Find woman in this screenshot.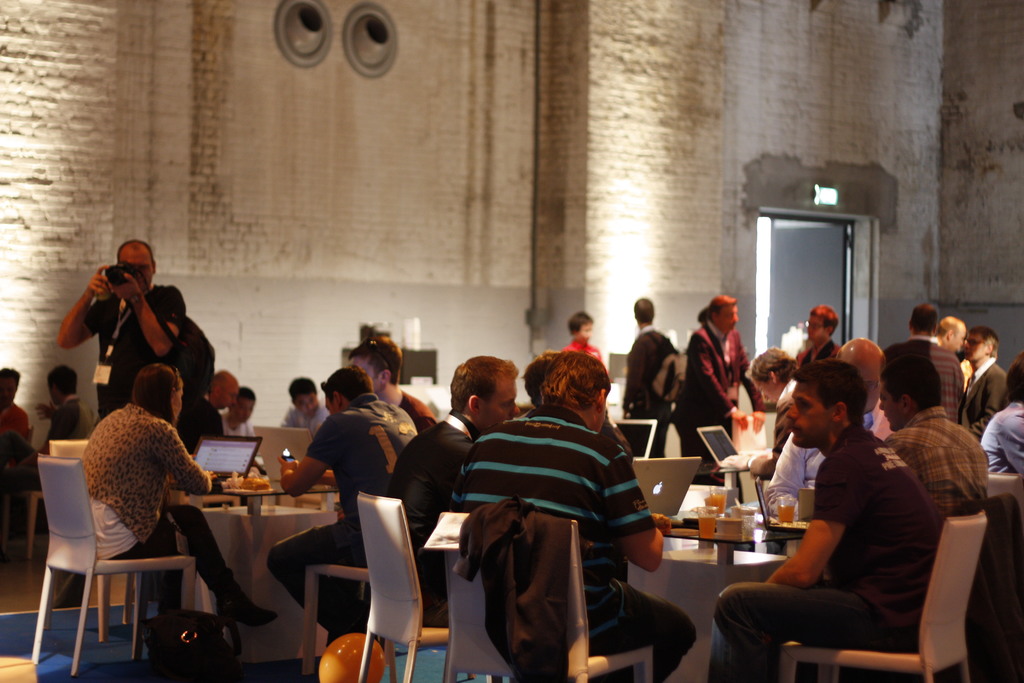
The bounding box for woman is crop(0, 361, 36, 446).
